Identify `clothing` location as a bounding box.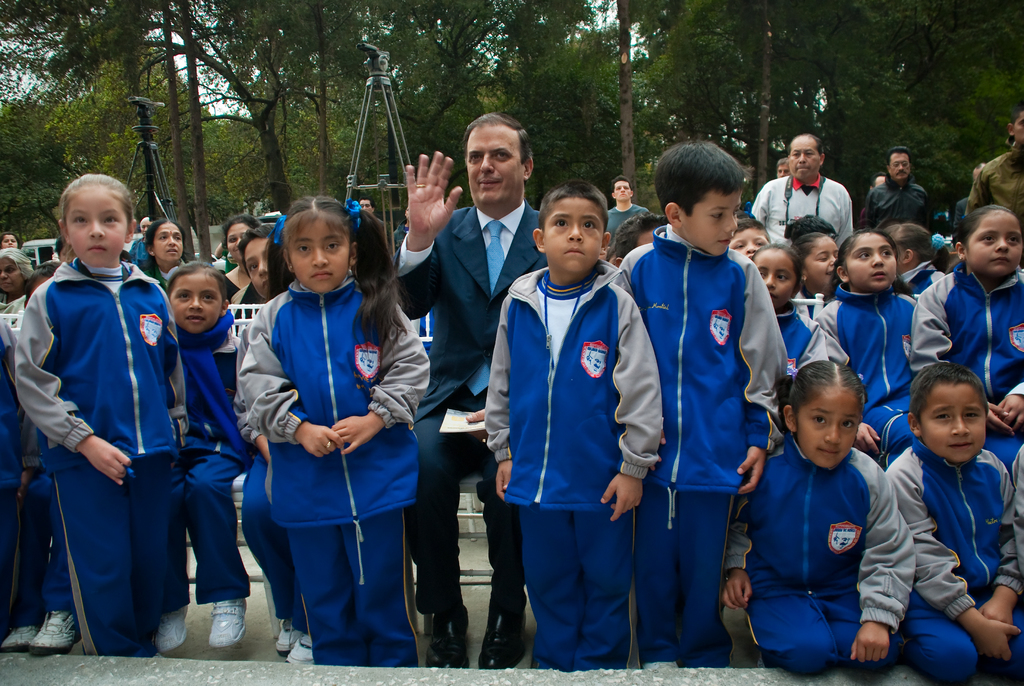
(0, 288, 27, 321).
